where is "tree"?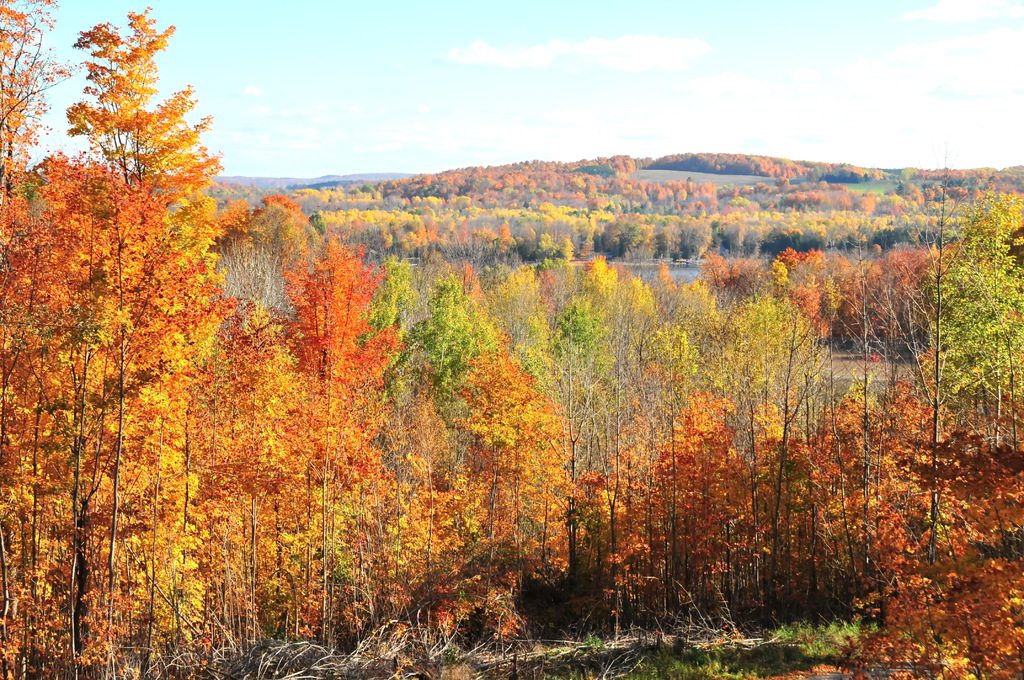
select_region(19, 28, 239, 594).
